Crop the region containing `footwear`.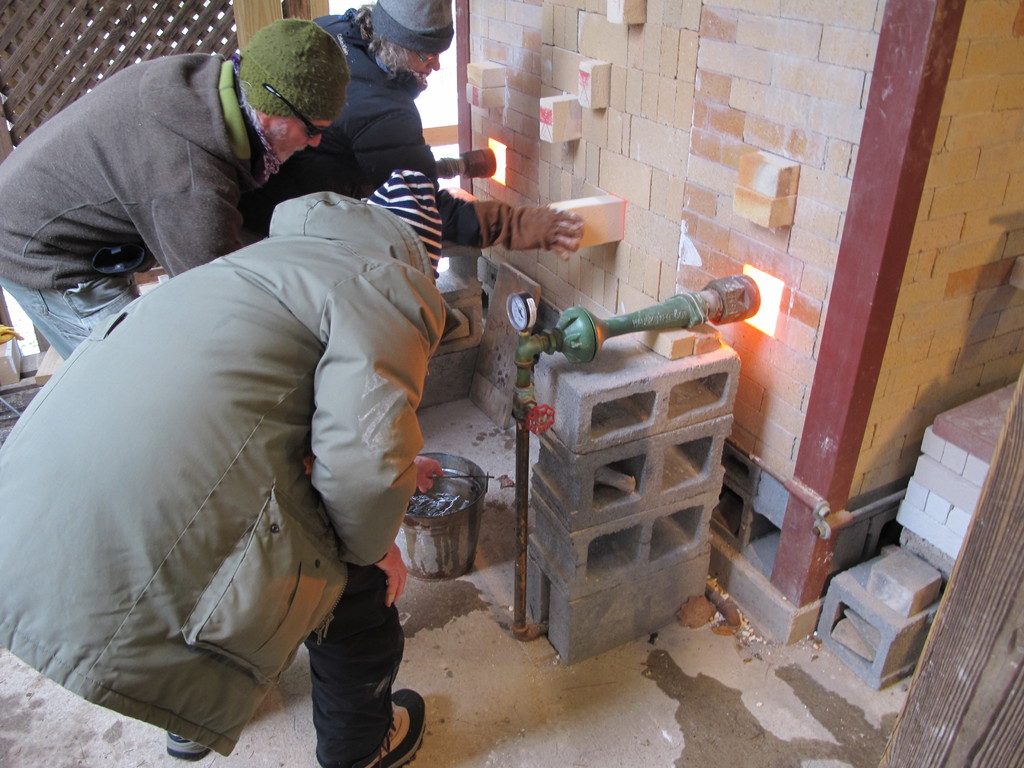
Crop region: <bbox>315, 684, 426, 767</bbox>.
